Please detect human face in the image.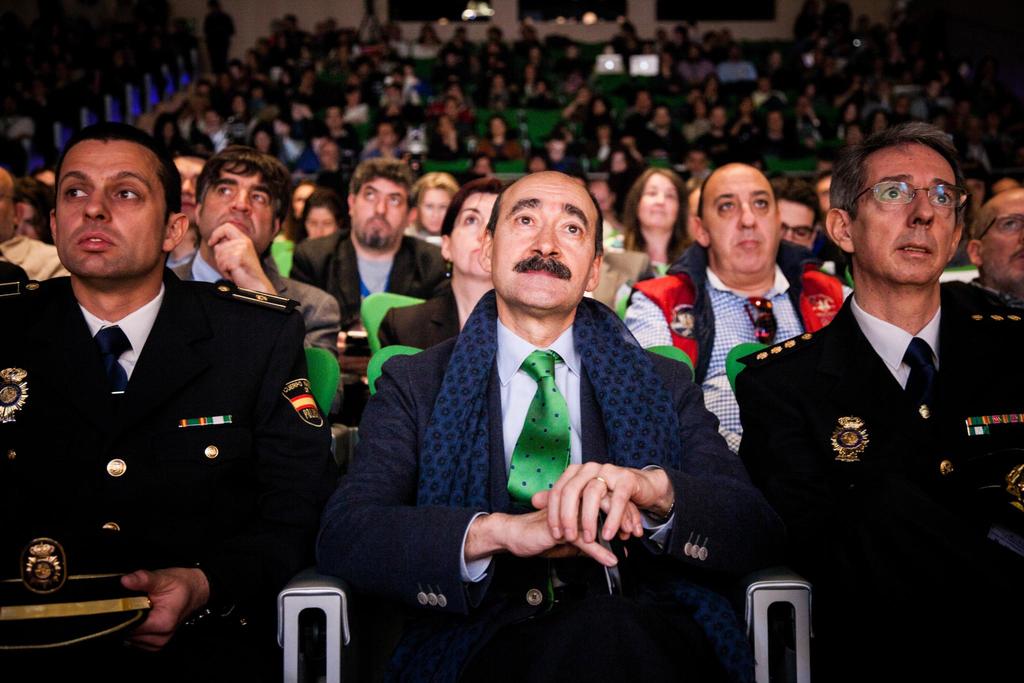
crop(641, 174, 676, 233).
